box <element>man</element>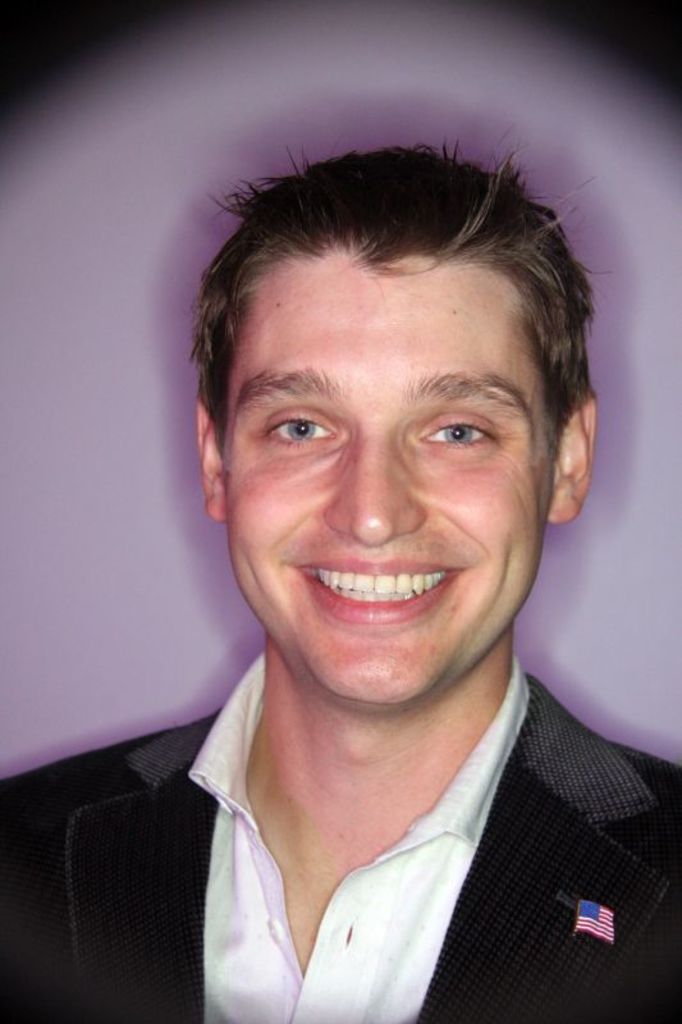
36 140 681 1007
